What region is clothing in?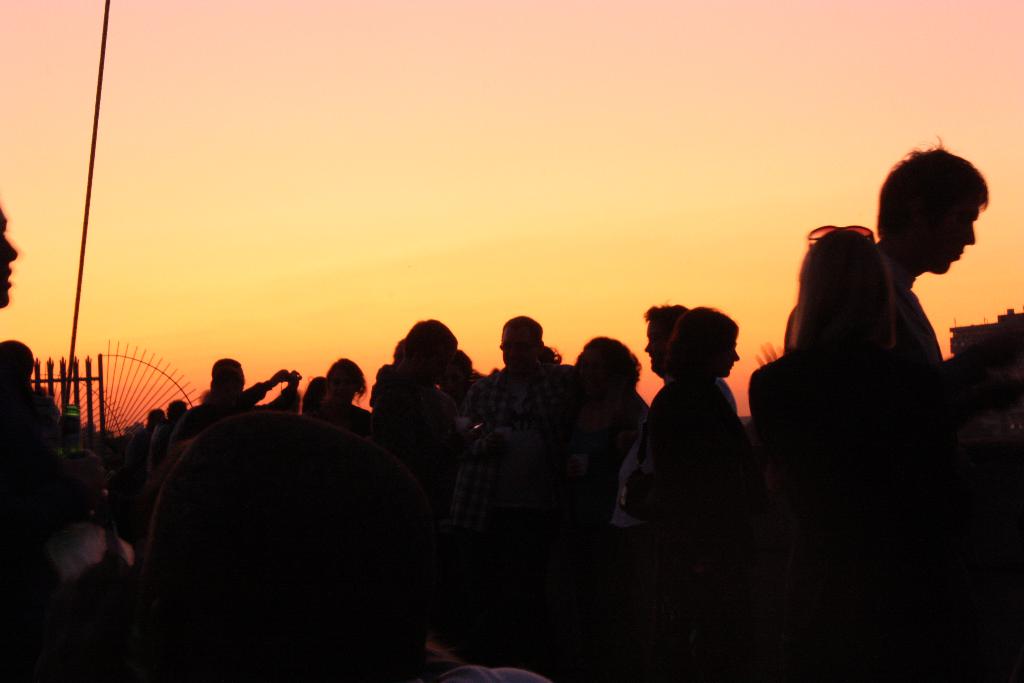
region(642, 329, 775, 570).
